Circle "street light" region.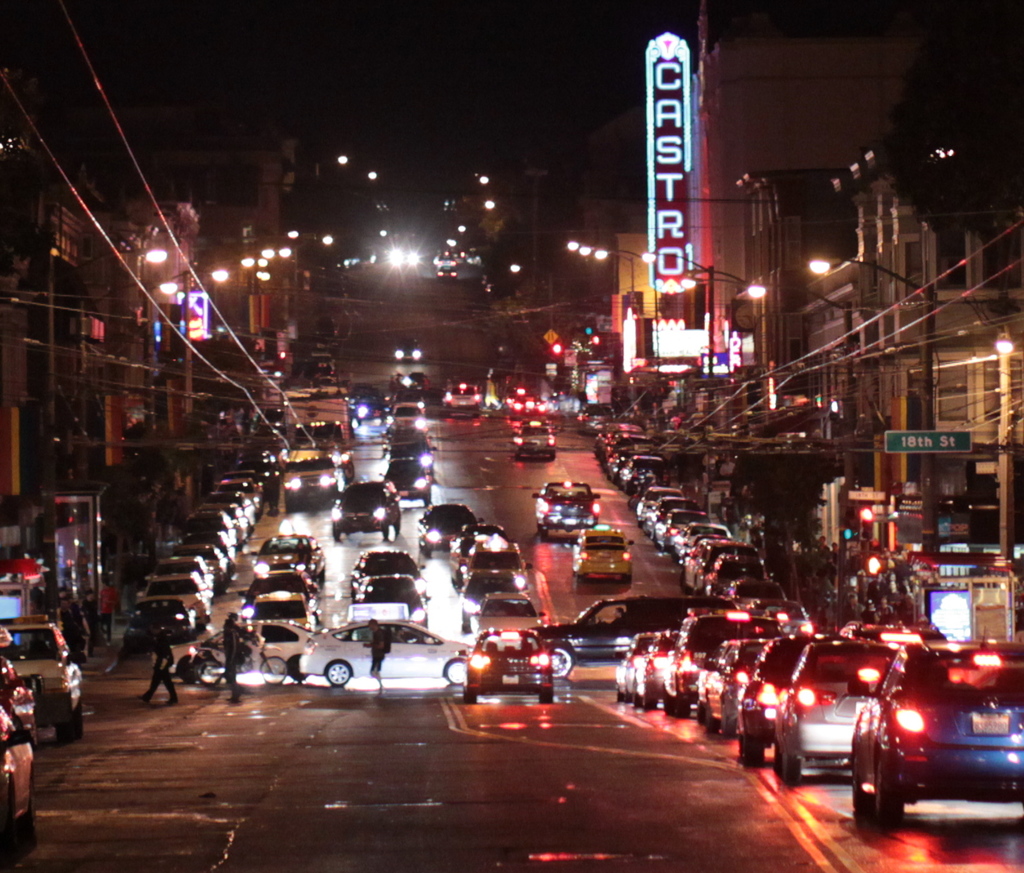
Region: crop(593, 246, 667, 375).
